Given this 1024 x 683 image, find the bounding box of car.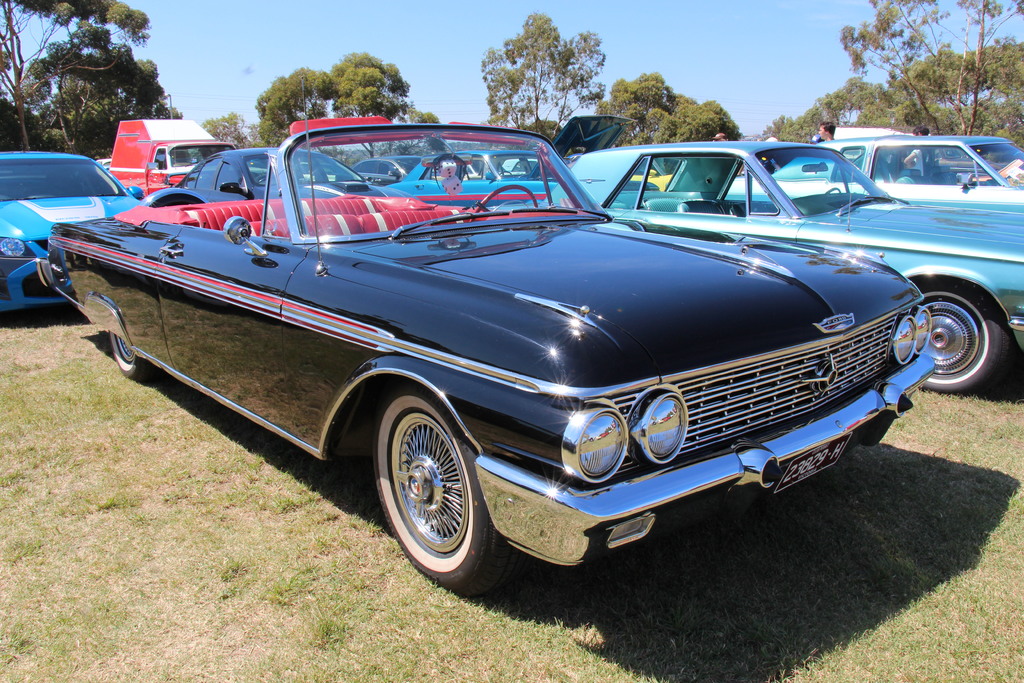
box=[0, 143, 147, 313].
